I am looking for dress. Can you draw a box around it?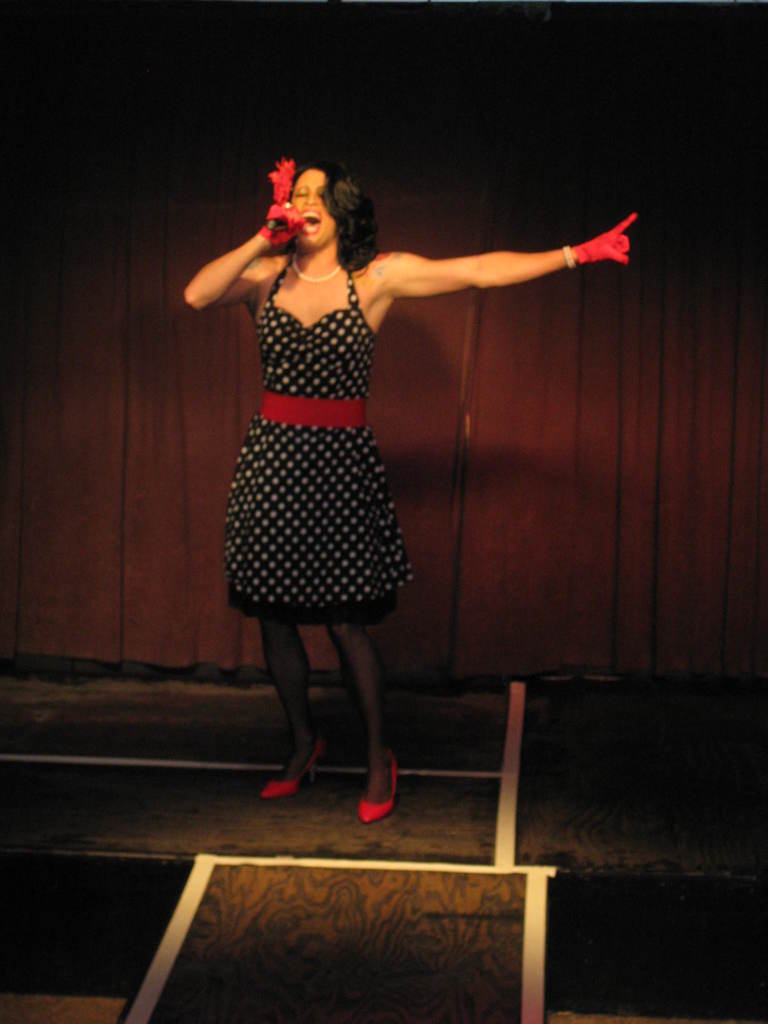
Sure, the bounding box is pyautogui.locateOnScreen(226, 266, 417, 620).
